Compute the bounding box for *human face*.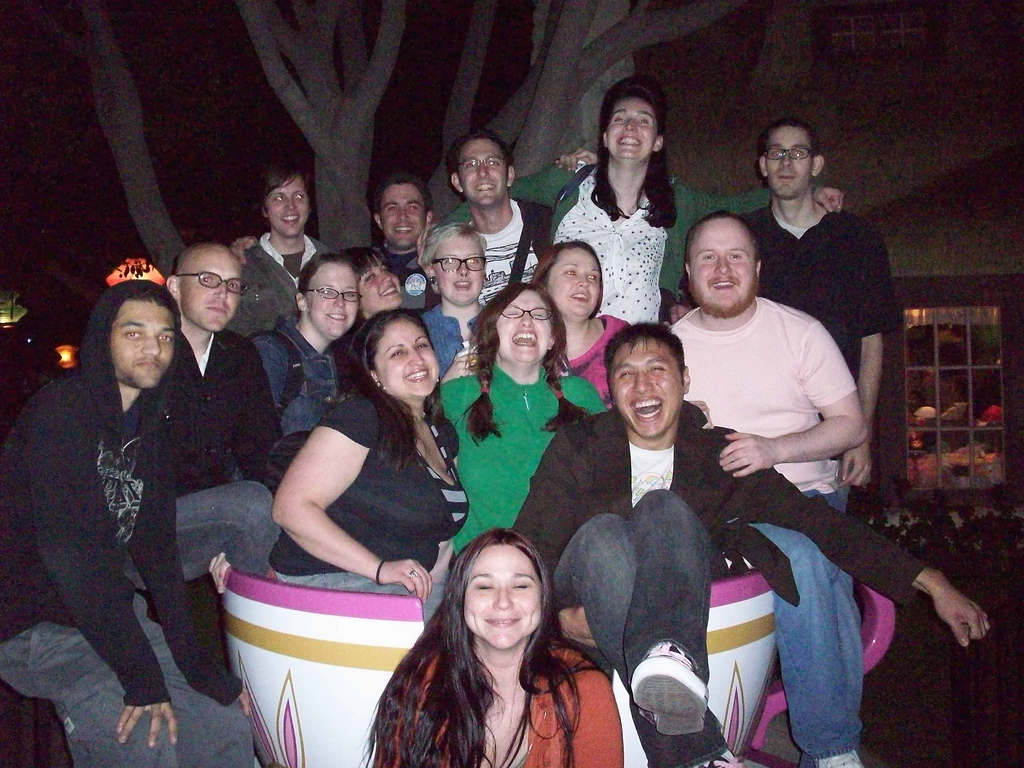
(267,178,311,244).
